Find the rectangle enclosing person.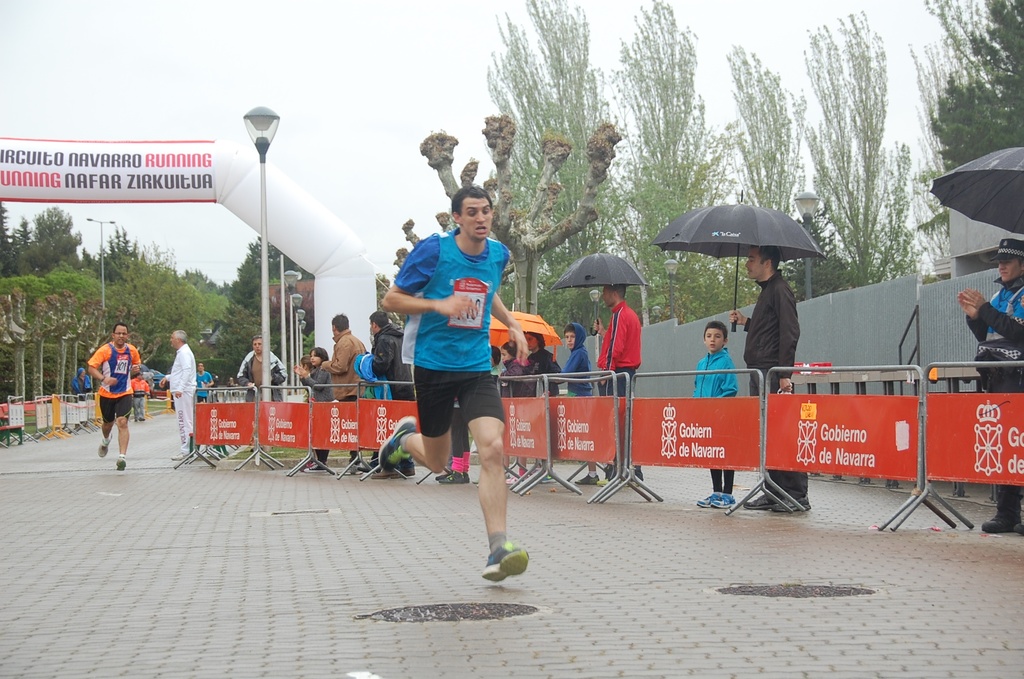
[561, 325, 591, 397].
